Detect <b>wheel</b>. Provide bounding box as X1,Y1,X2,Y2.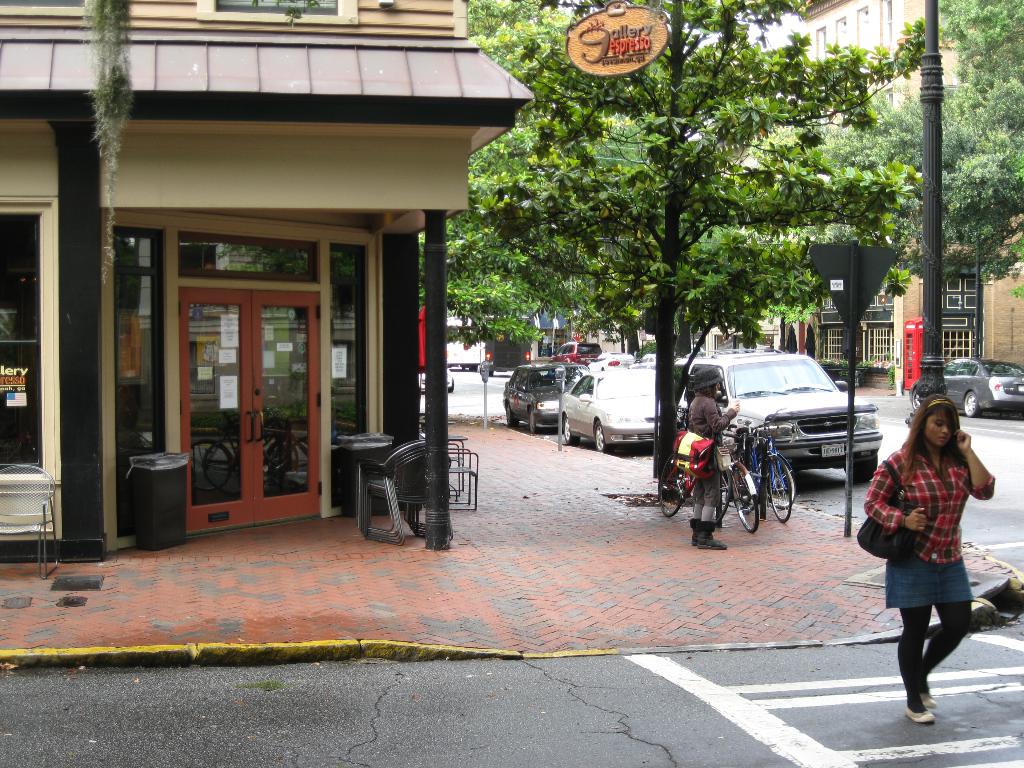
767,458,796,523.
